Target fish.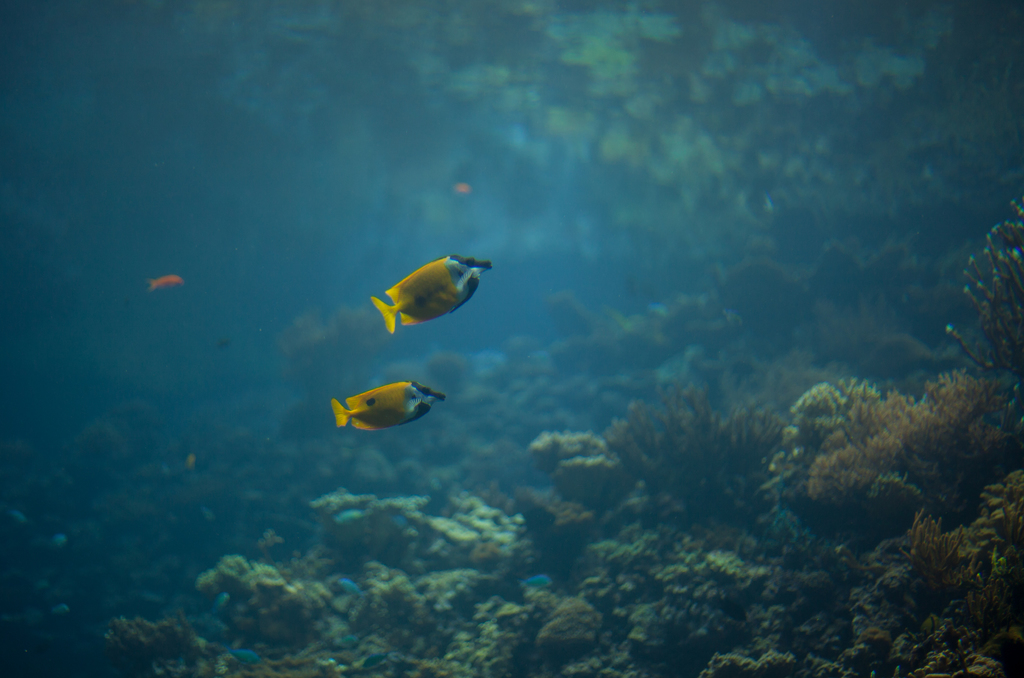
Target region: 14:501:28:519.
